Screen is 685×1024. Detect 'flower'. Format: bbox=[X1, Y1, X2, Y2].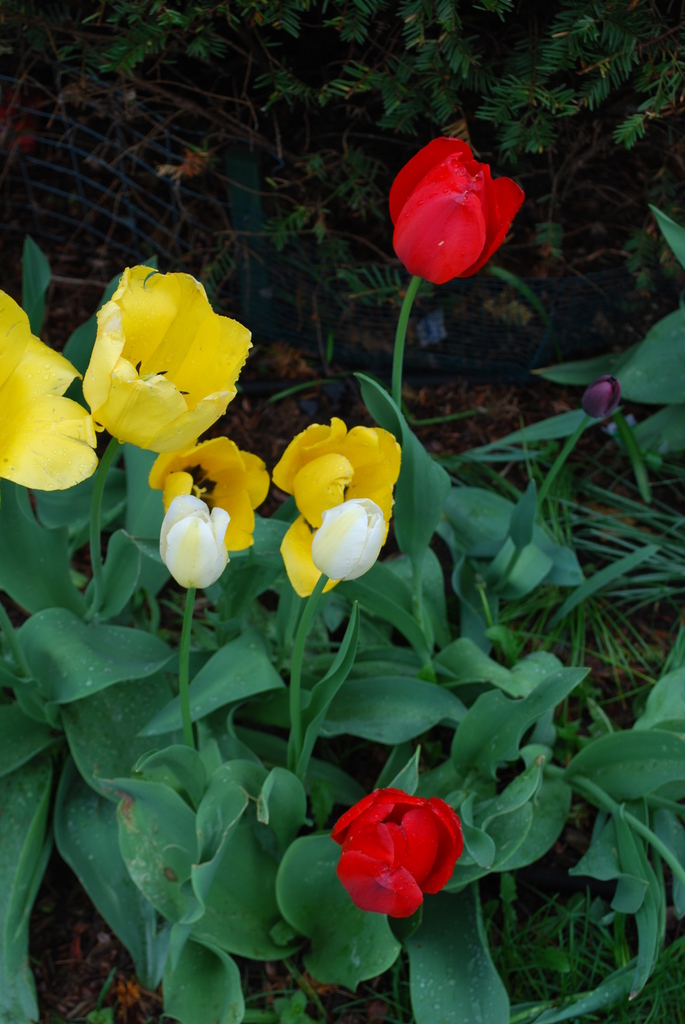
bbox=[332, 787, 465, 923].
